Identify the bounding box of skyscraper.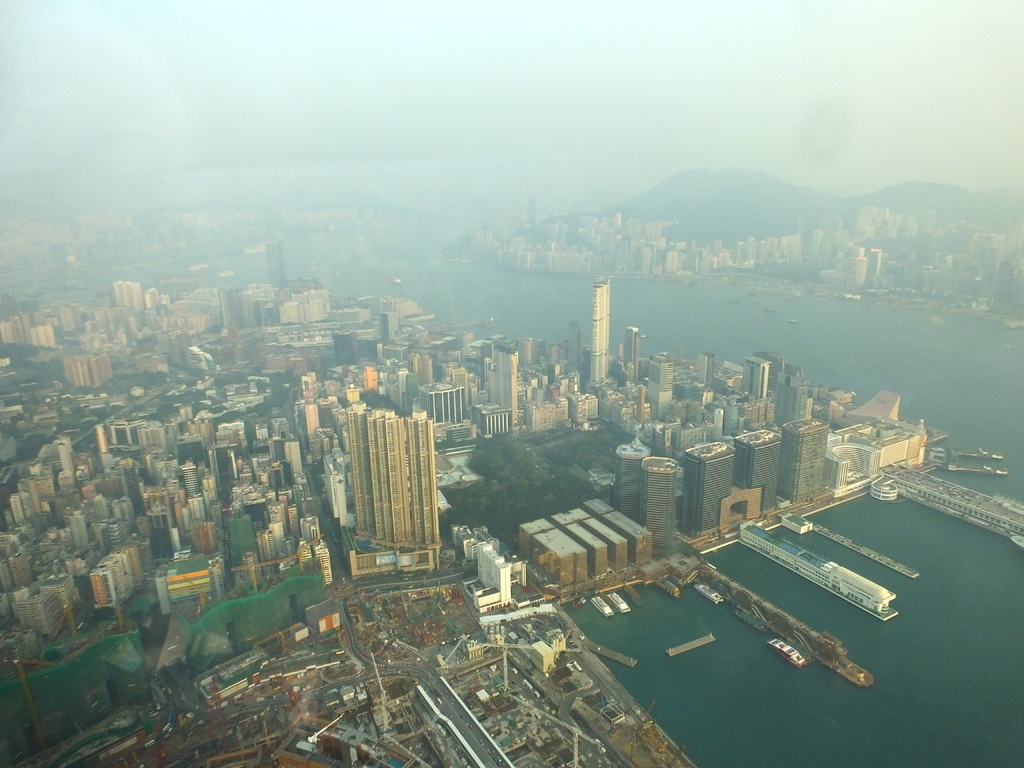
bbox=[591, 278, 613, 383].
